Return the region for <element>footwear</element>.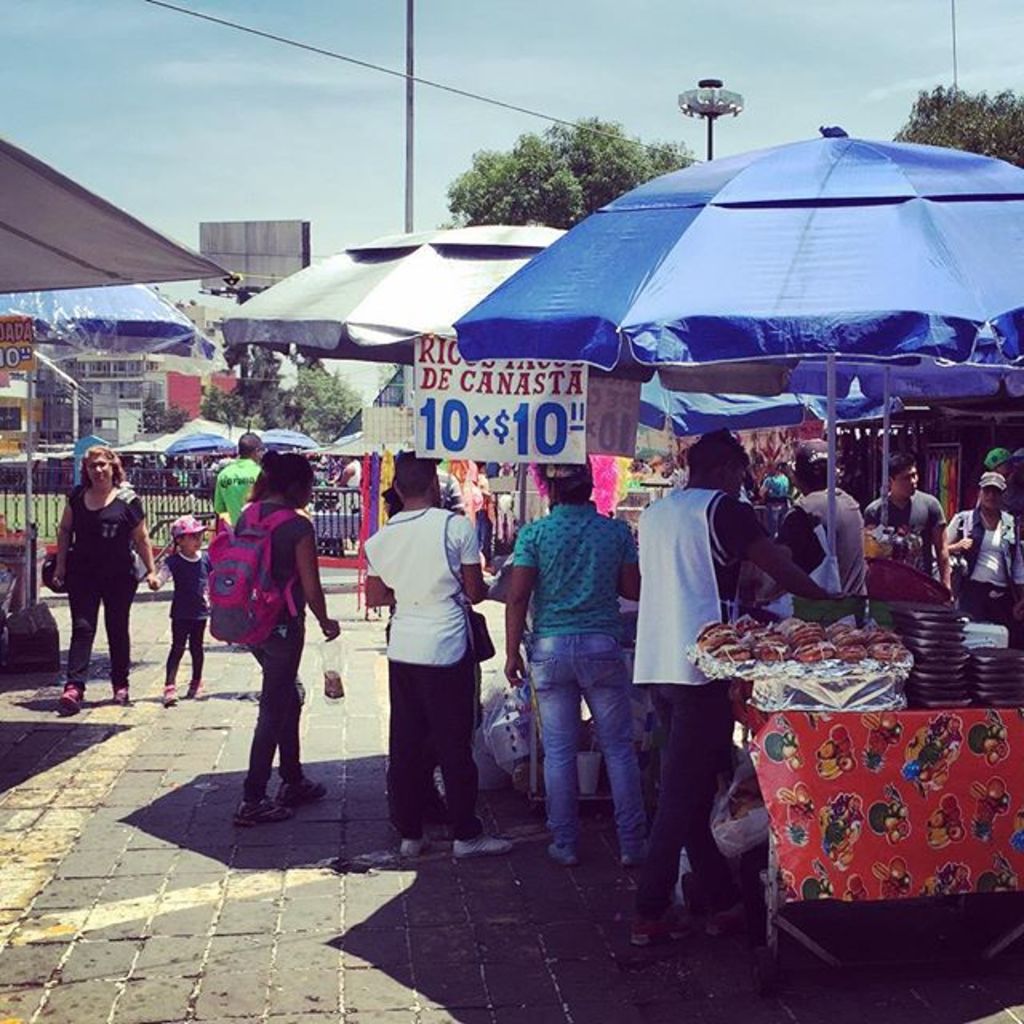
(x1=53, y1=682, x2=86, y2=717).
